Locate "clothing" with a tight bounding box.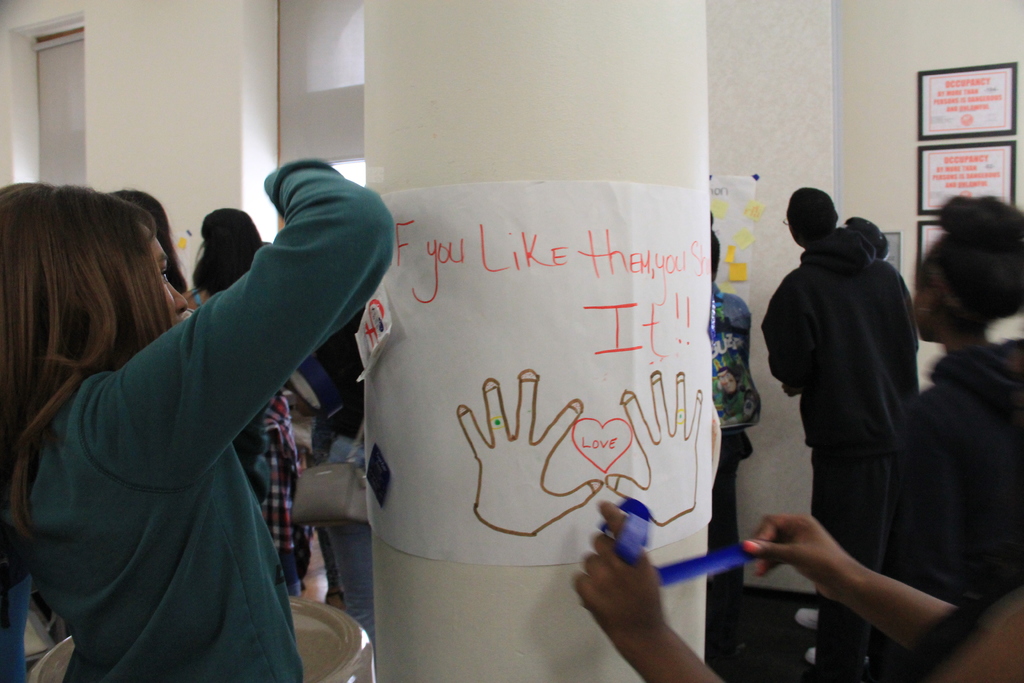
region(310, 318, 372, 642).
